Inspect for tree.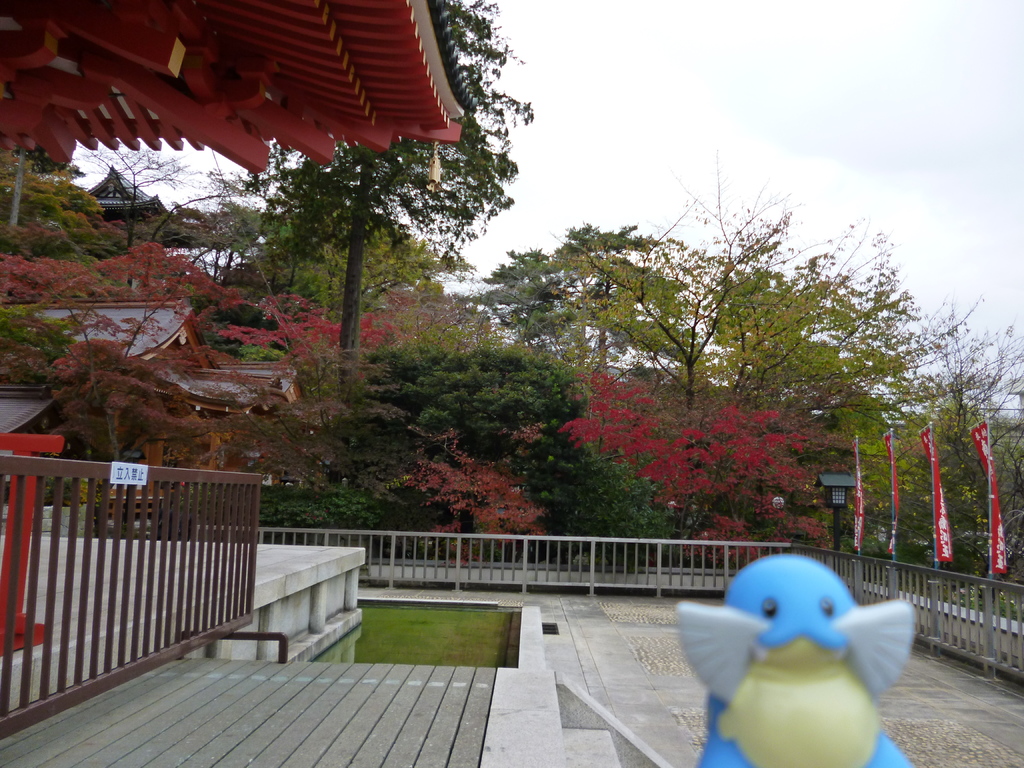
Inspection: (left=0, top=237, right=232, bottom=363).
